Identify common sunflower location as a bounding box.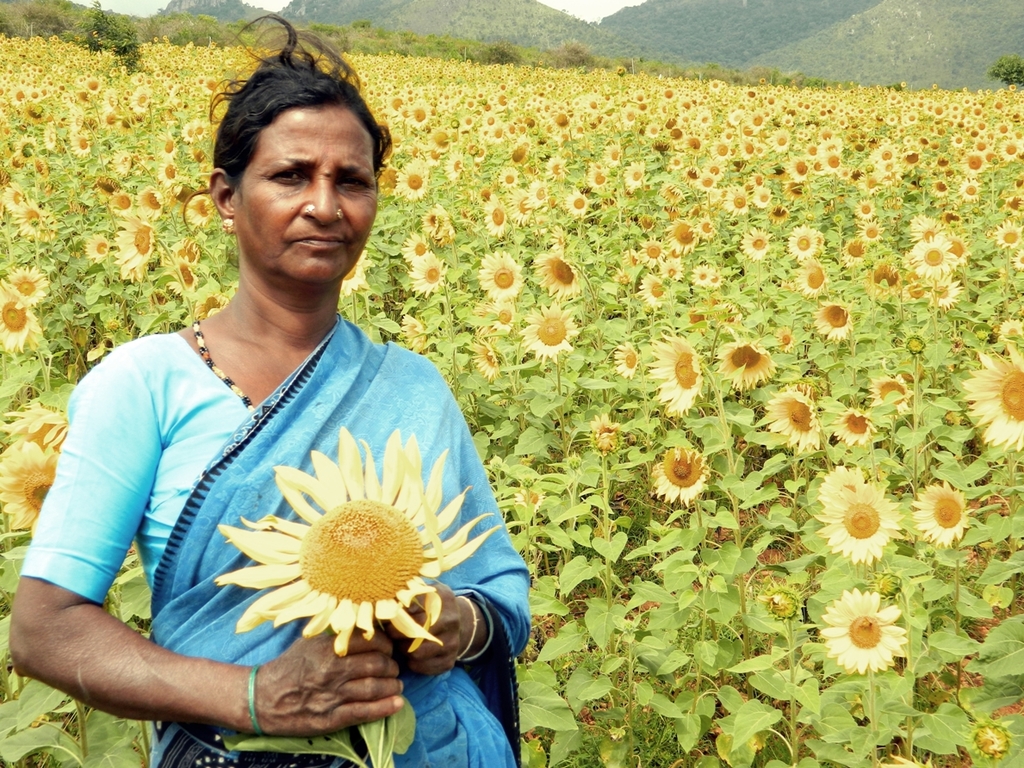
{"x1": 909, "y1": 232, "x2": 947, "y2": 278}.
